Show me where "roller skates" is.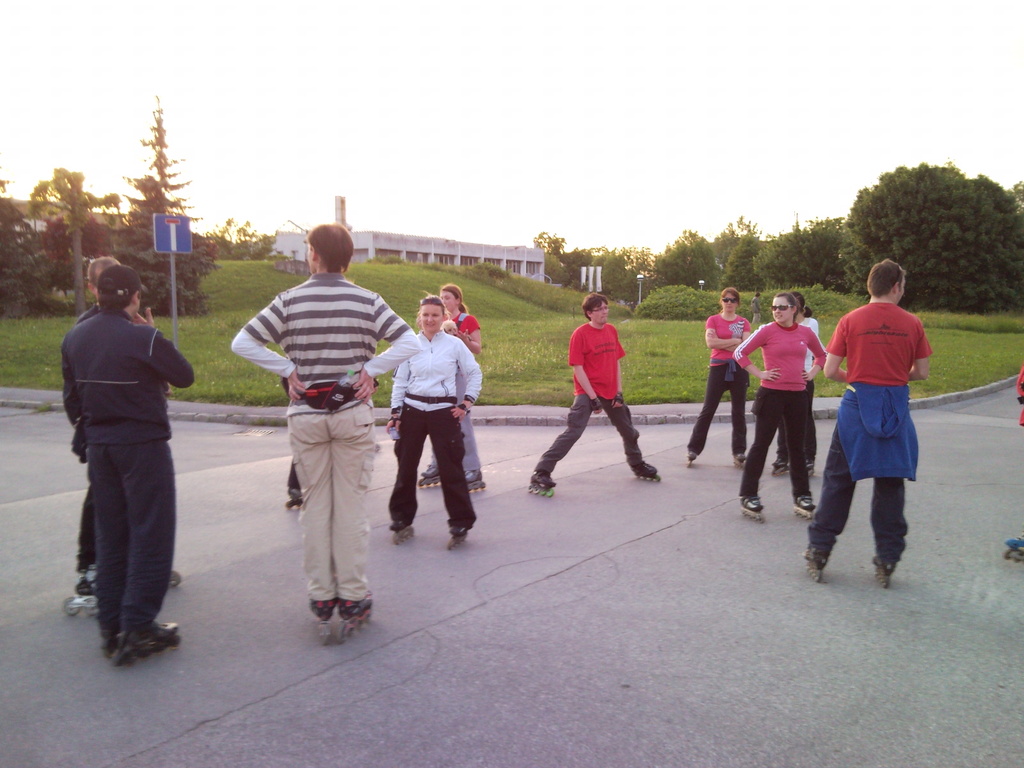
"roller skates" is at x1=99, y1=631, x2=129, y2=654.
